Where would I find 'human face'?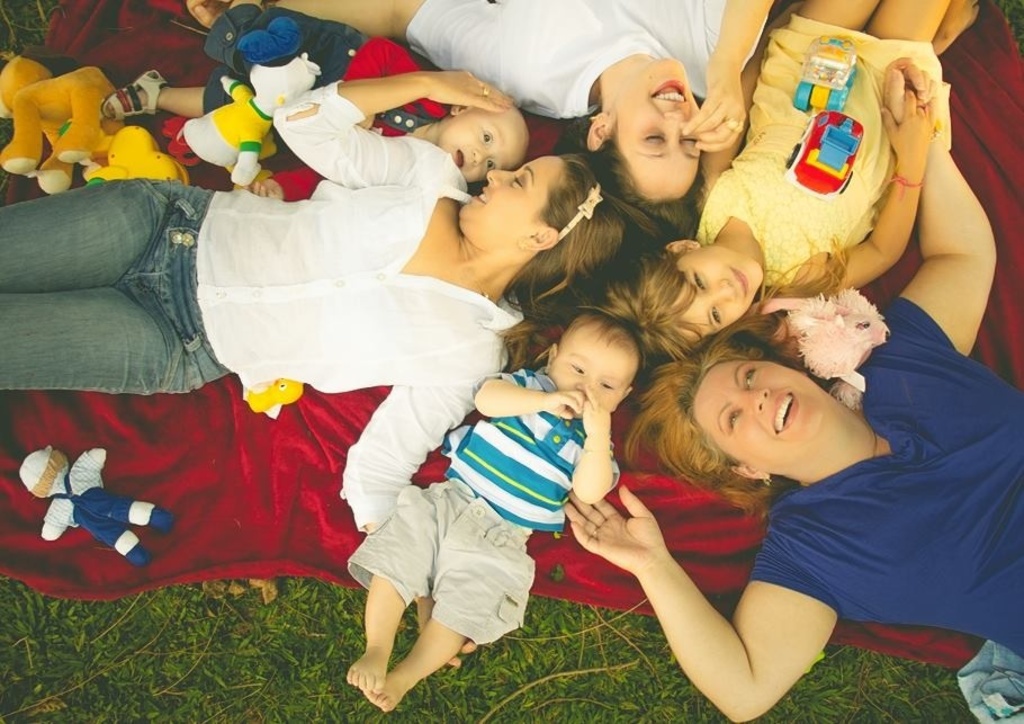
At region(695, 358, 823, 467).
